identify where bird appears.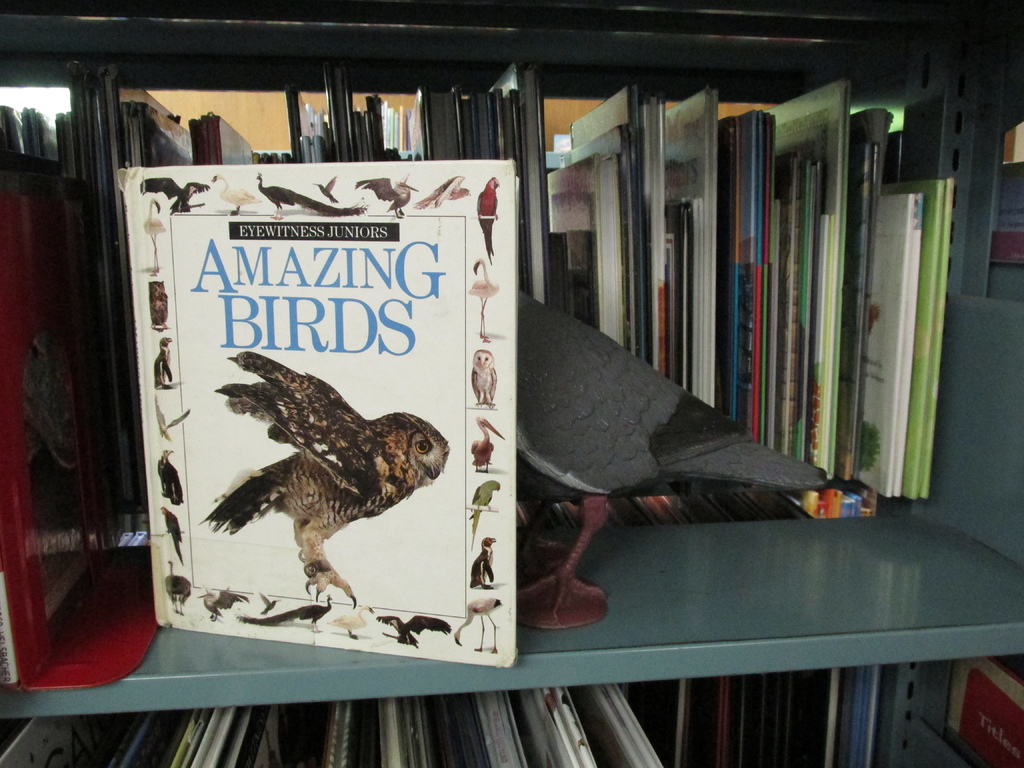
Appears at 210:170:265:217.
